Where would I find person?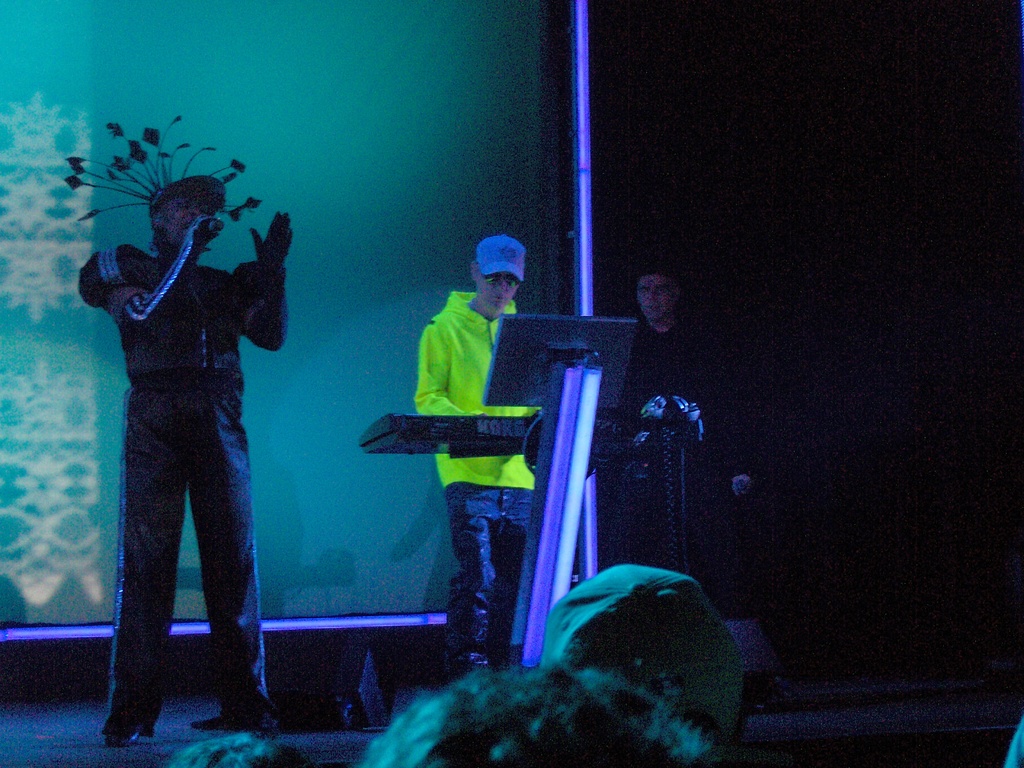
At rect(614, 260, 764, 712).
